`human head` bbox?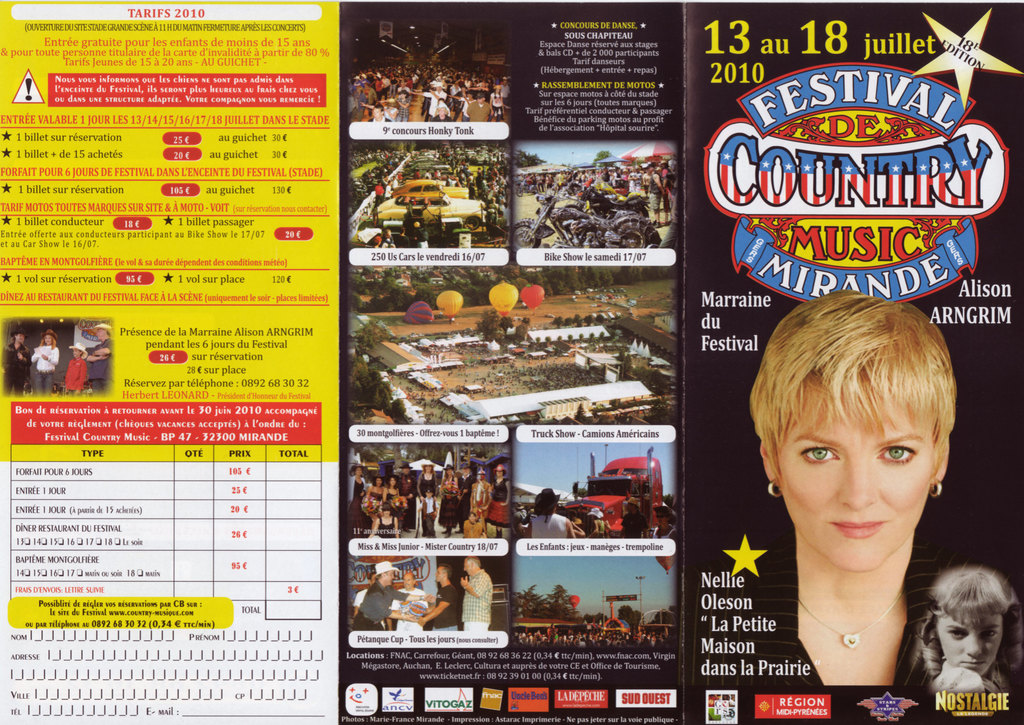
detection(761, 294, 948, 558)
